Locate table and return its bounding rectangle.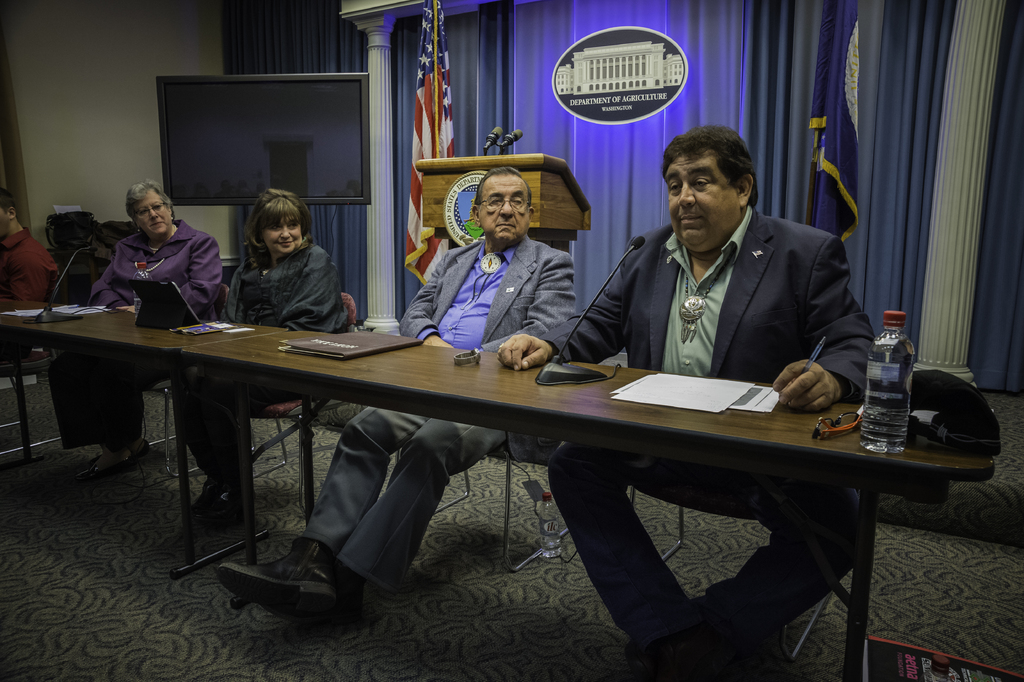
select_region(3, 308, 283, 578).
